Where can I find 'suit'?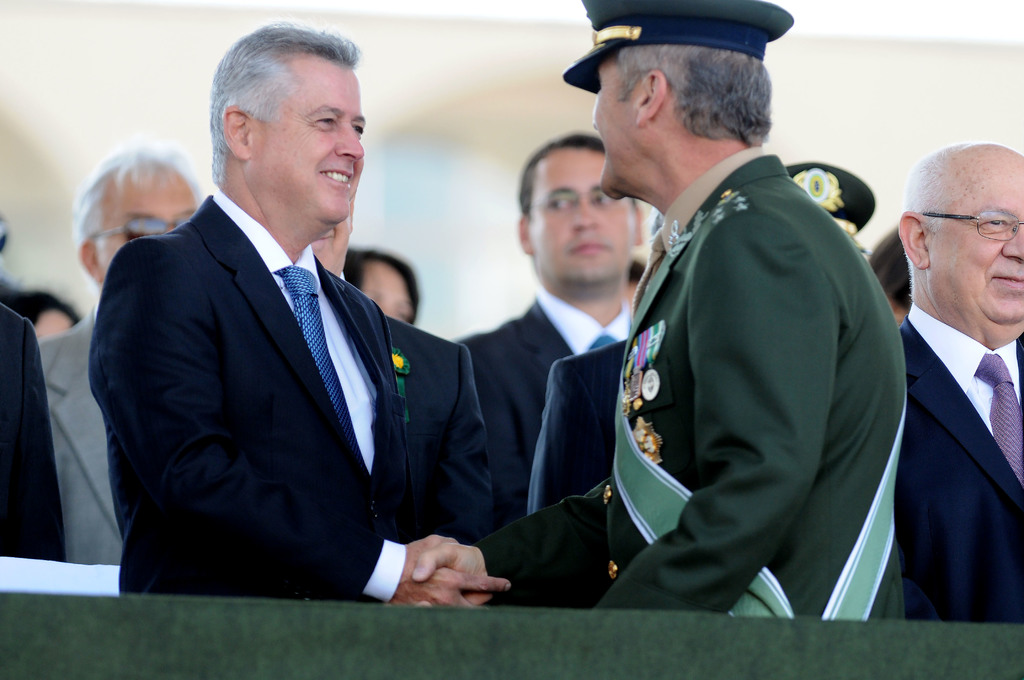
You can find it at 381,312,488,549.
